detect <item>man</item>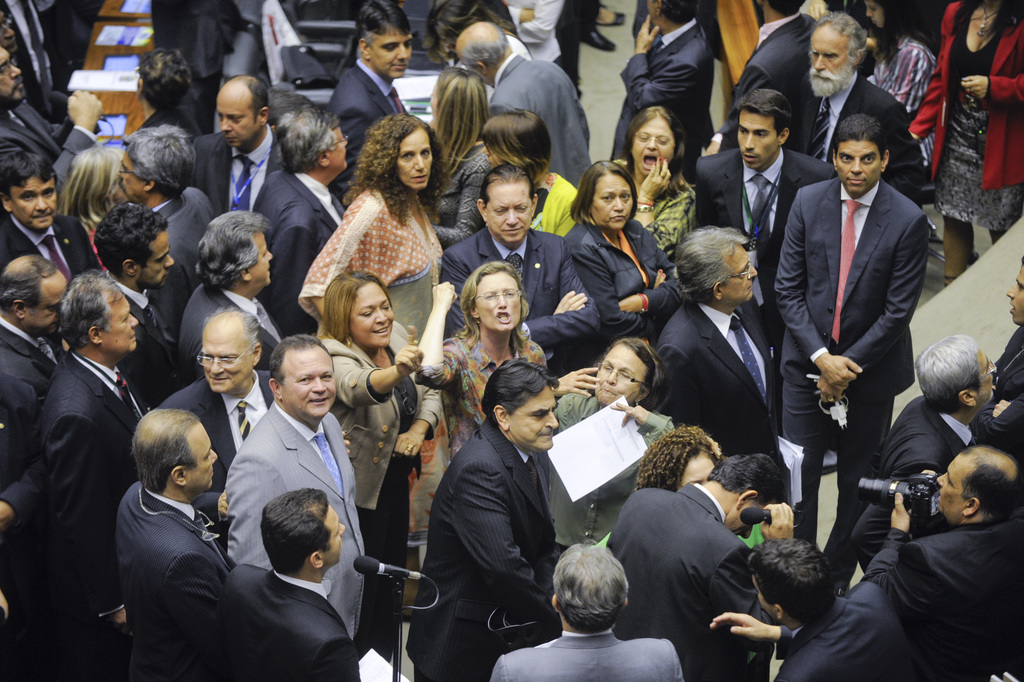
x1=213 y1=494 x2=368 y2=681
